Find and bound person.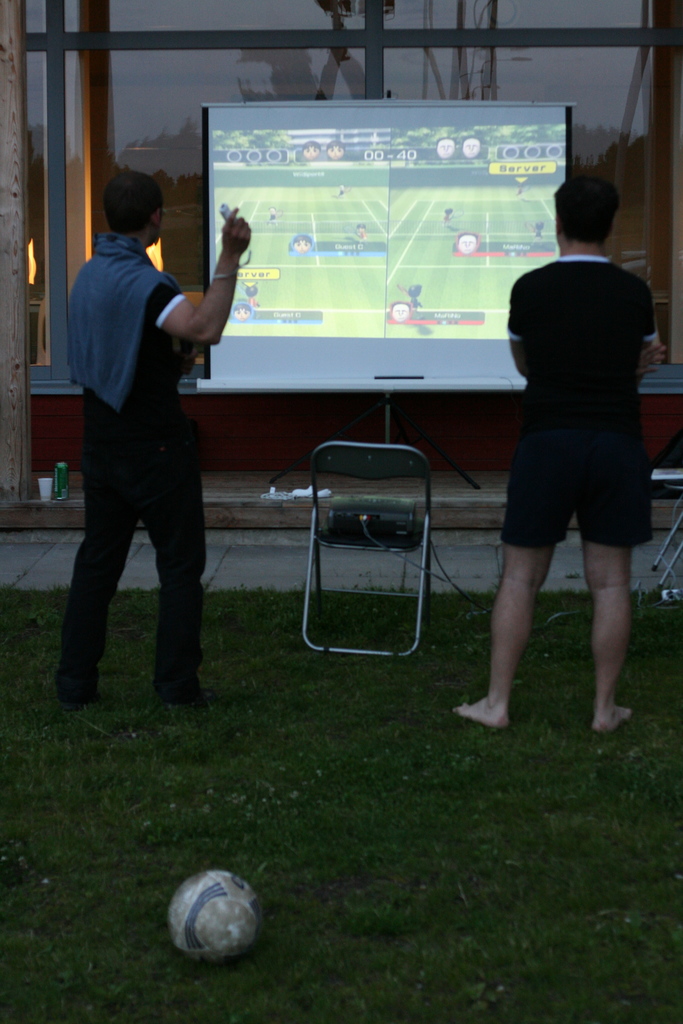
Bound: {"left": 458, "top": 173, "right": 661, "bottom": 731}.
